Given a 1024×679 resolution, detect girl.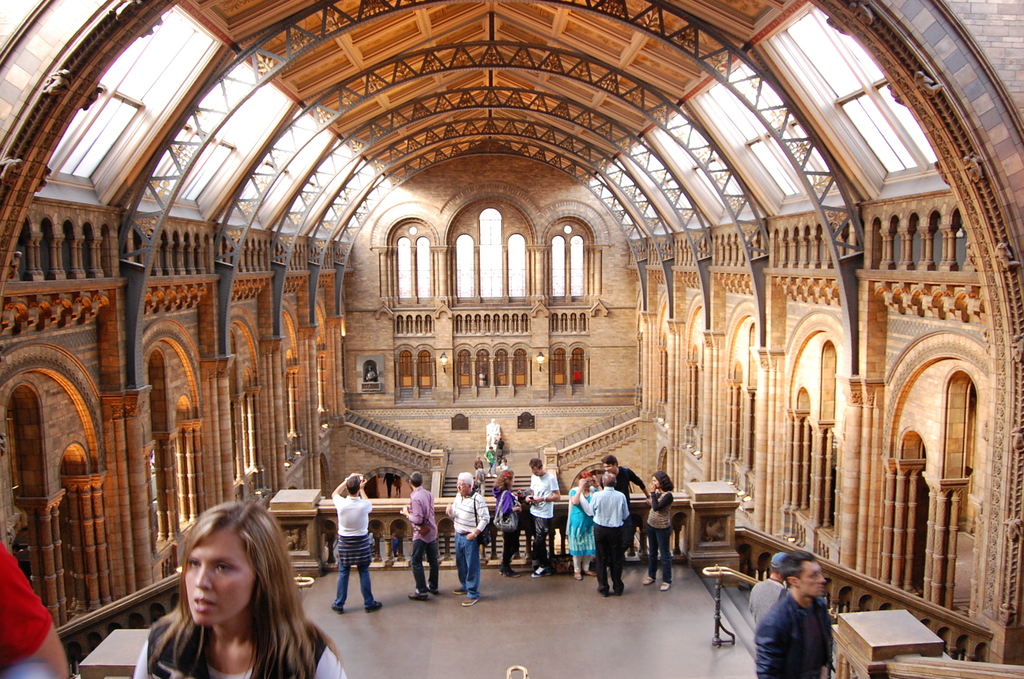
(x1=568, y1=471, x2=596, y2=579).
